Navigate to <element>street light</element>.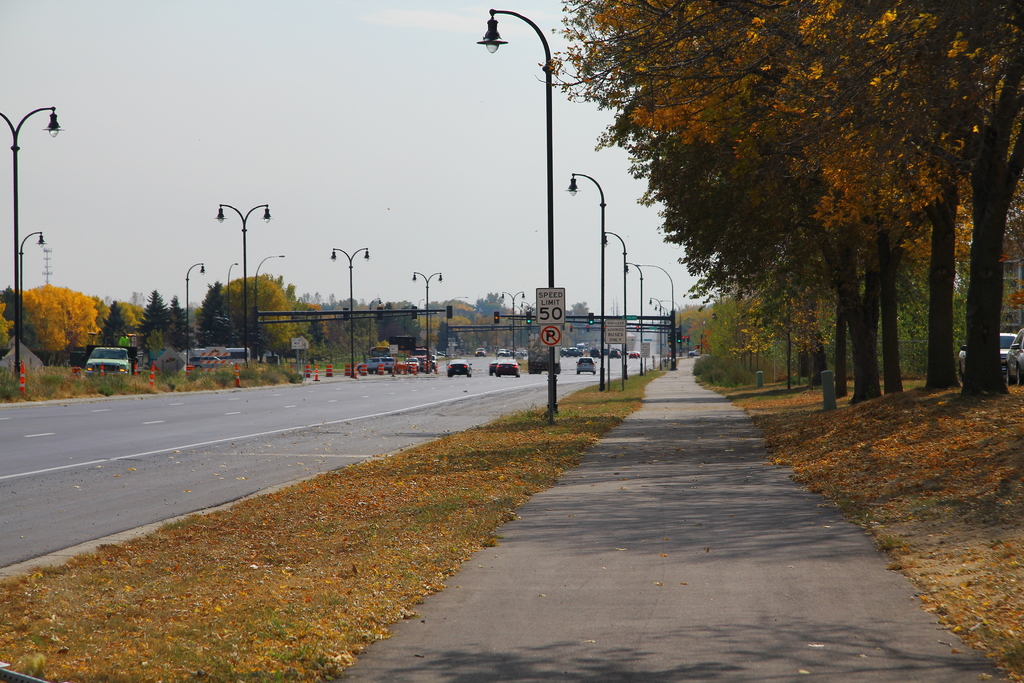
Navigation target: Rect(207, 202, 273, 355).
